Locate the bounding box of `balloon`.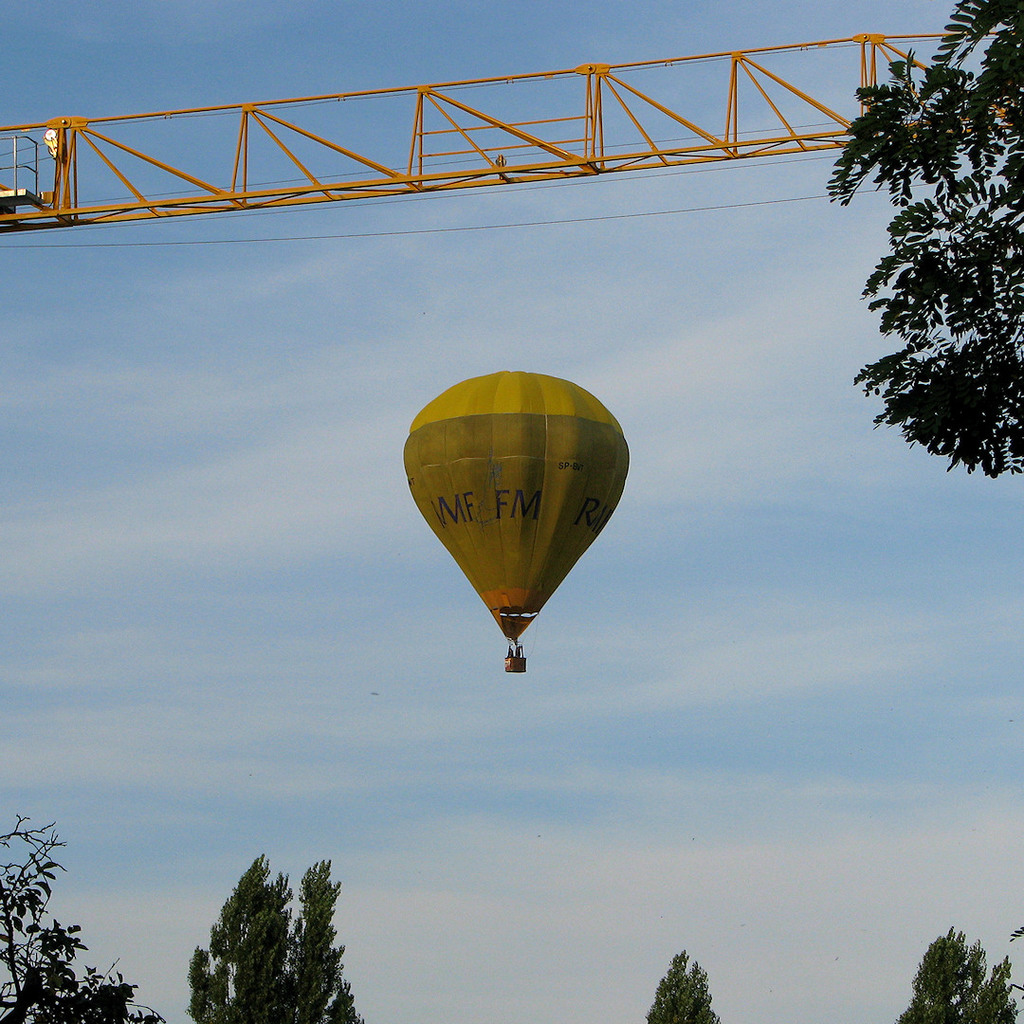
Bounding box: region(403, 369, 630, 637).
